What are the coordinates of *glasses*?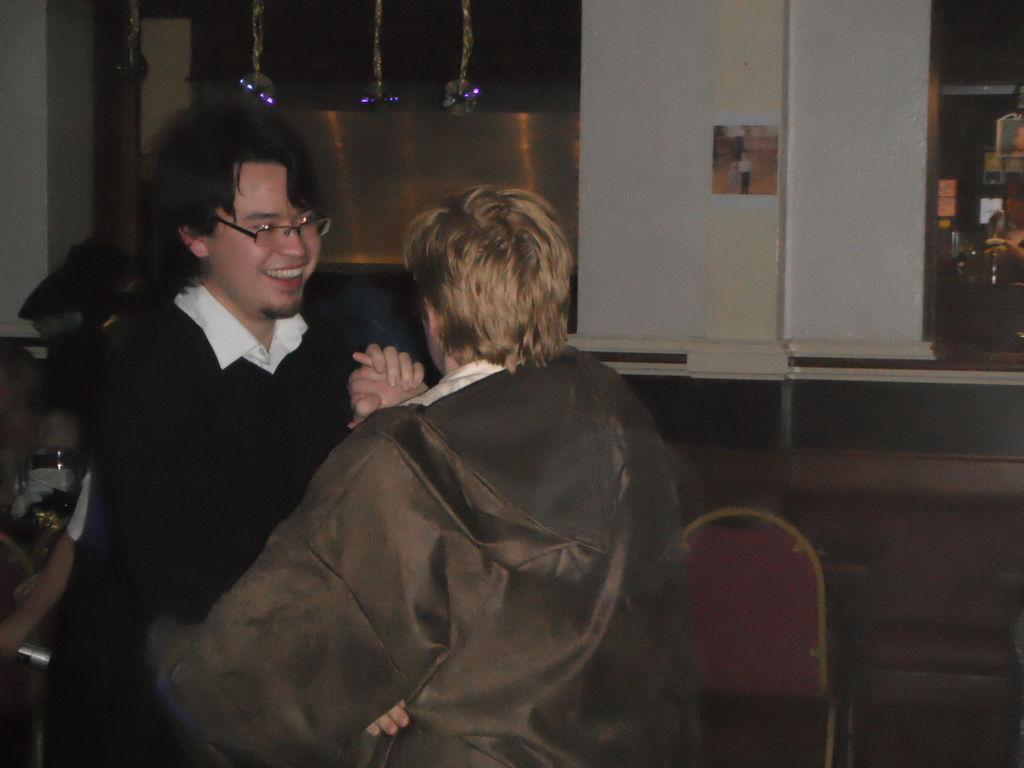
(x1=186, y1=197, x2=319, y2=246).
